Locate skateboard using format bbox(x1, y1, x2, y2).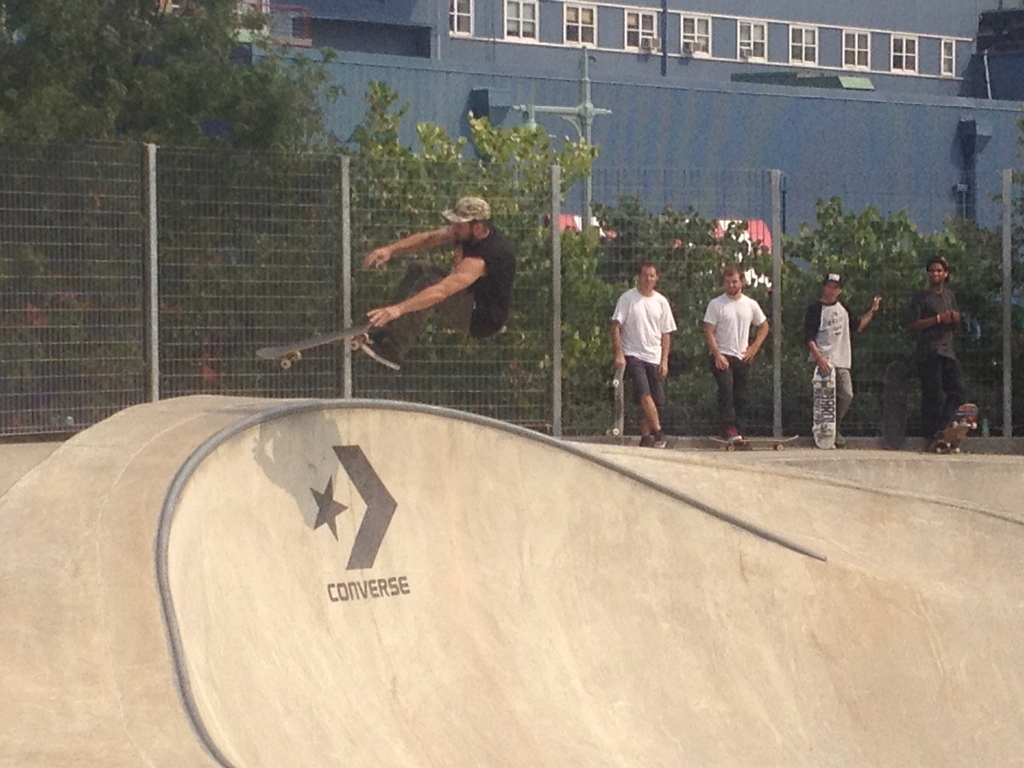
bbox(710, 433, 803, 454).
